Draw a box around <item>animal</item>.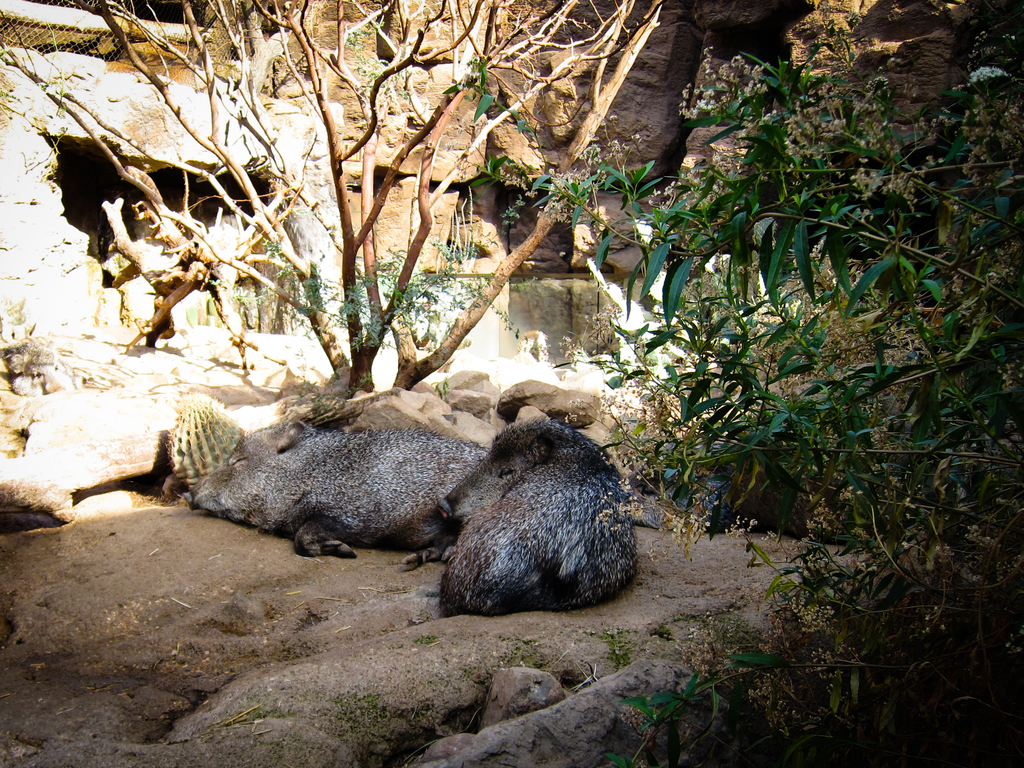
<region>445, 423, 638, 614</region>.
